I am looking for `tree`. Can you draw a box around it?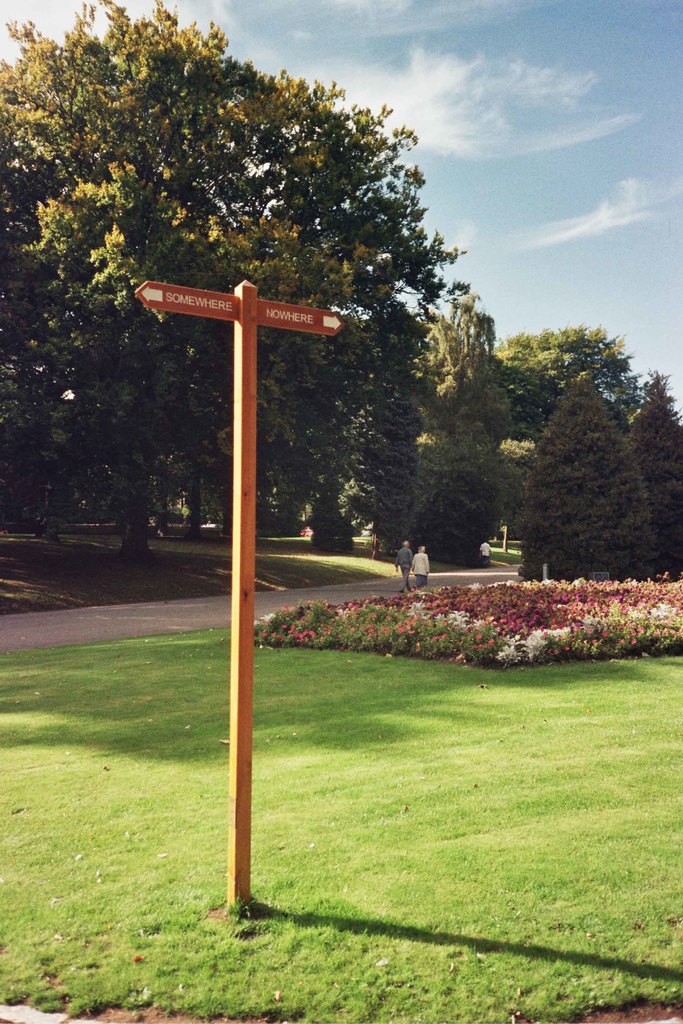
Sure, the bounding box is bbox(0, 0, 397, 537).
